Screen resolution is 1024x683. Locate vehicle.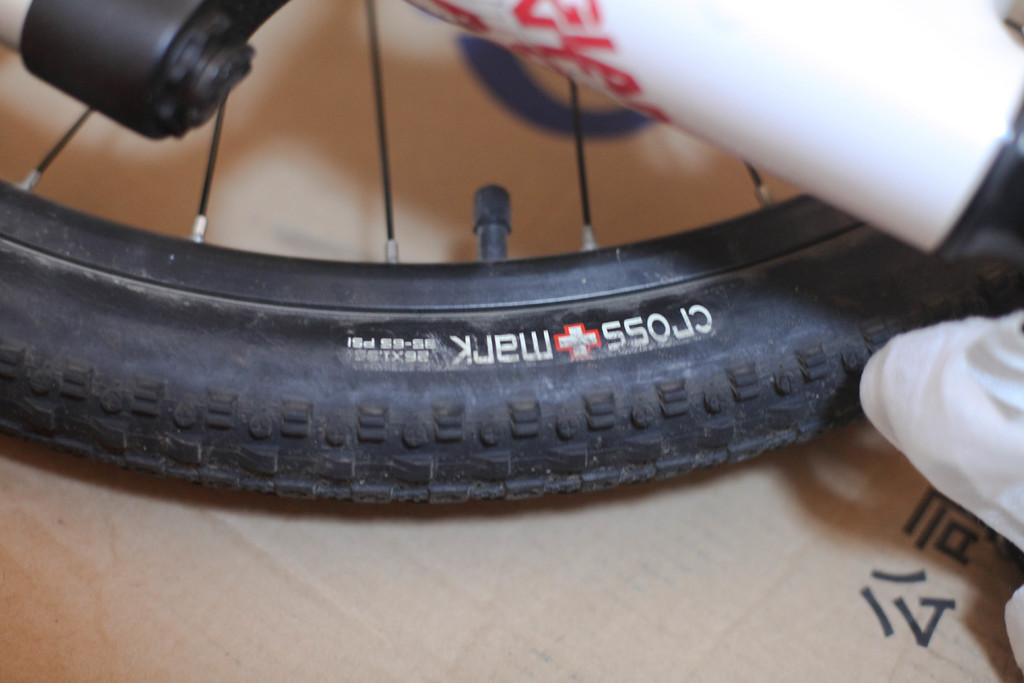
(0, 0, 1023, 499).
